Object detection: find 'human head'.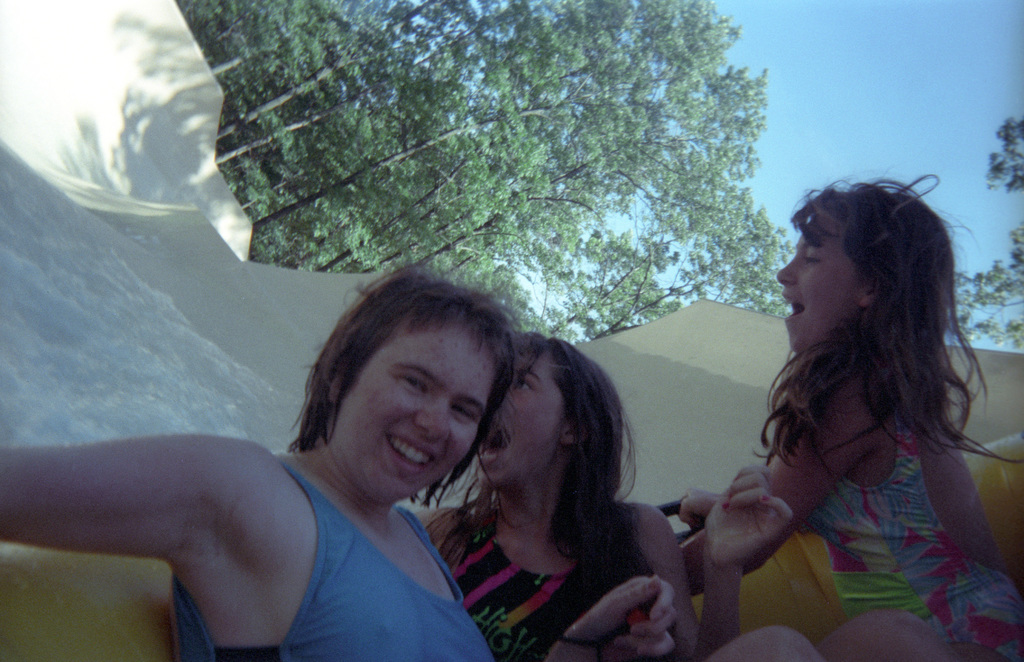
774:168:988:360.
